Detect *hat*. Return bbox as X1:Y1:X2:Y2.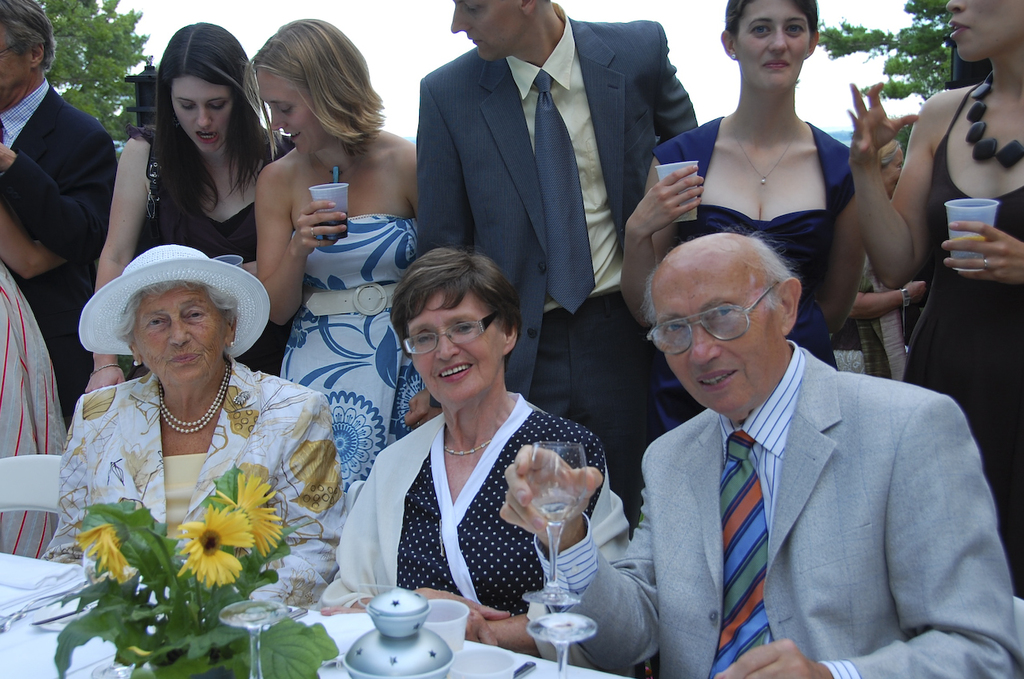
80:244:274:365.
